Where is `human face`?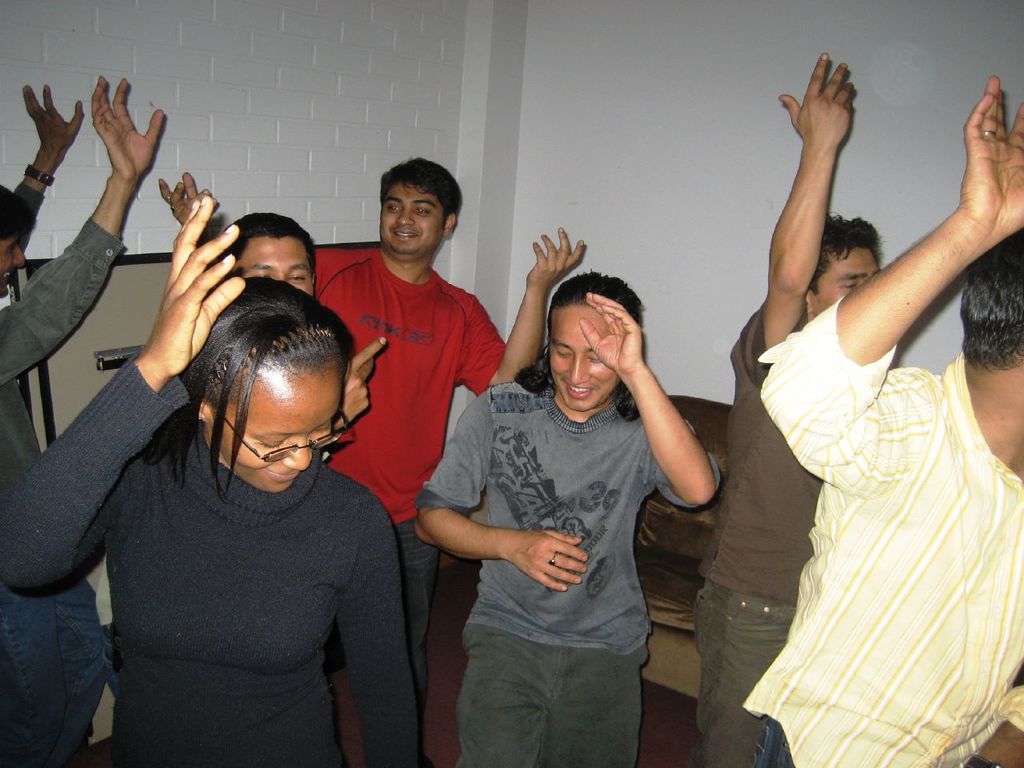
<bbox>550, 307, 617, 411</bbox>.
